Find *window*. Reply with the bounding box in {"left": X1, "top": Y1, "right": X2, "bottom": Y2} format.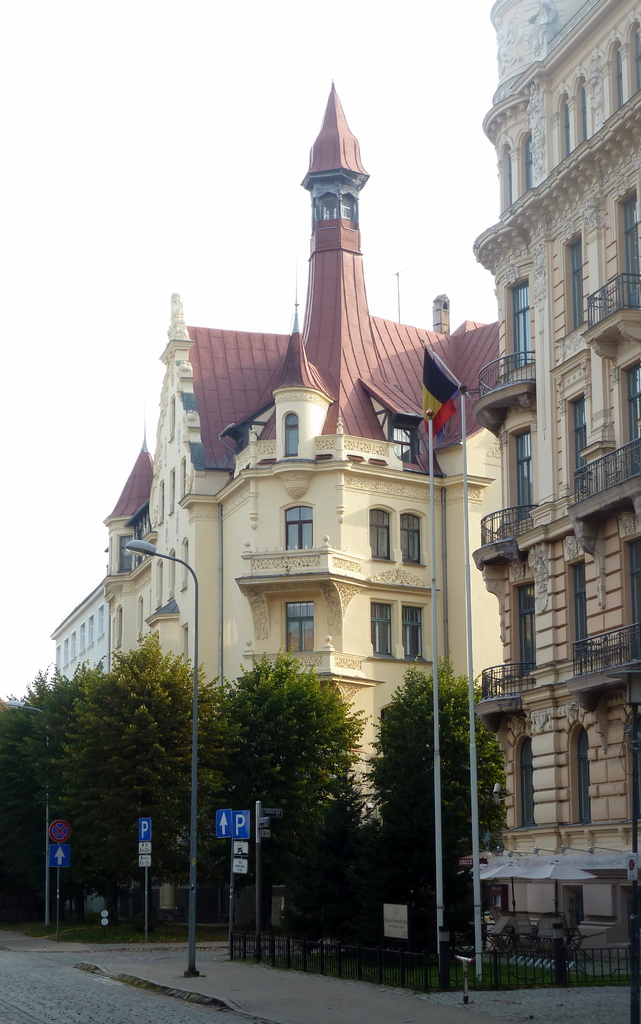
{"left": 565, "top": 394, "right": 588, "bottom": 500}.
